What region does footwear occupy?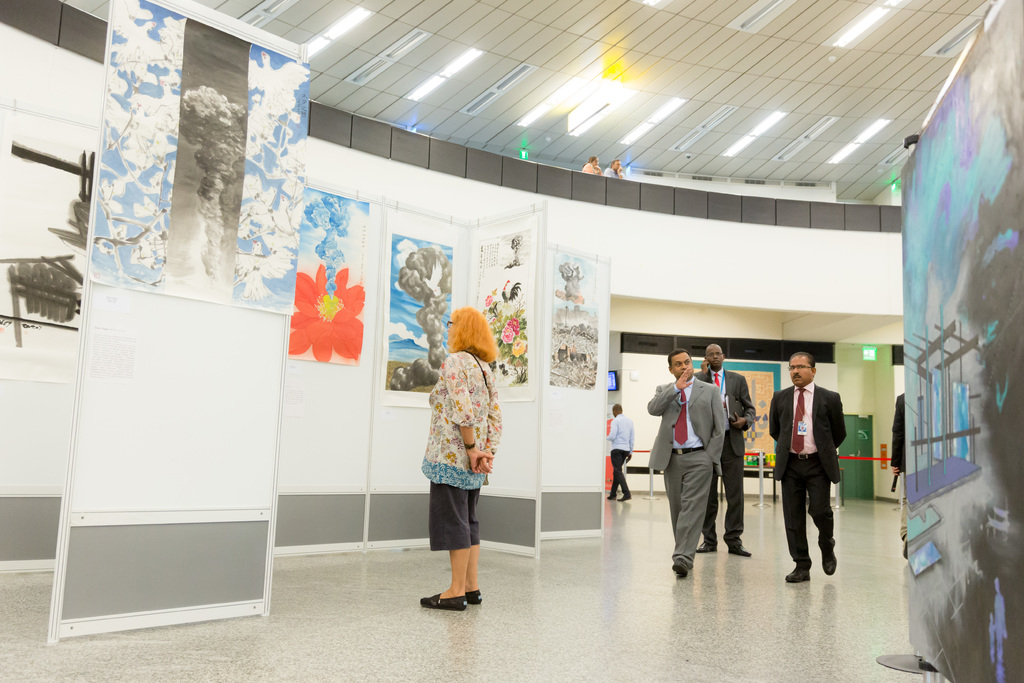
region(785, 566, 811, 580).
